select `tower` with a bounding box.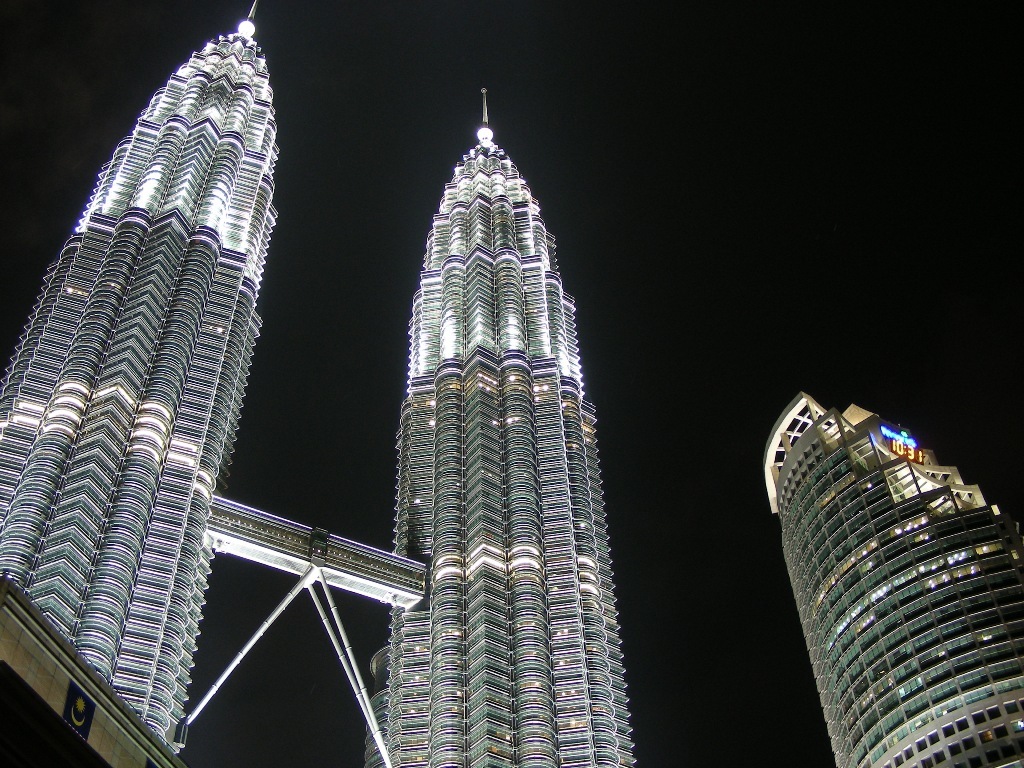
361, 58, 654, 765.
